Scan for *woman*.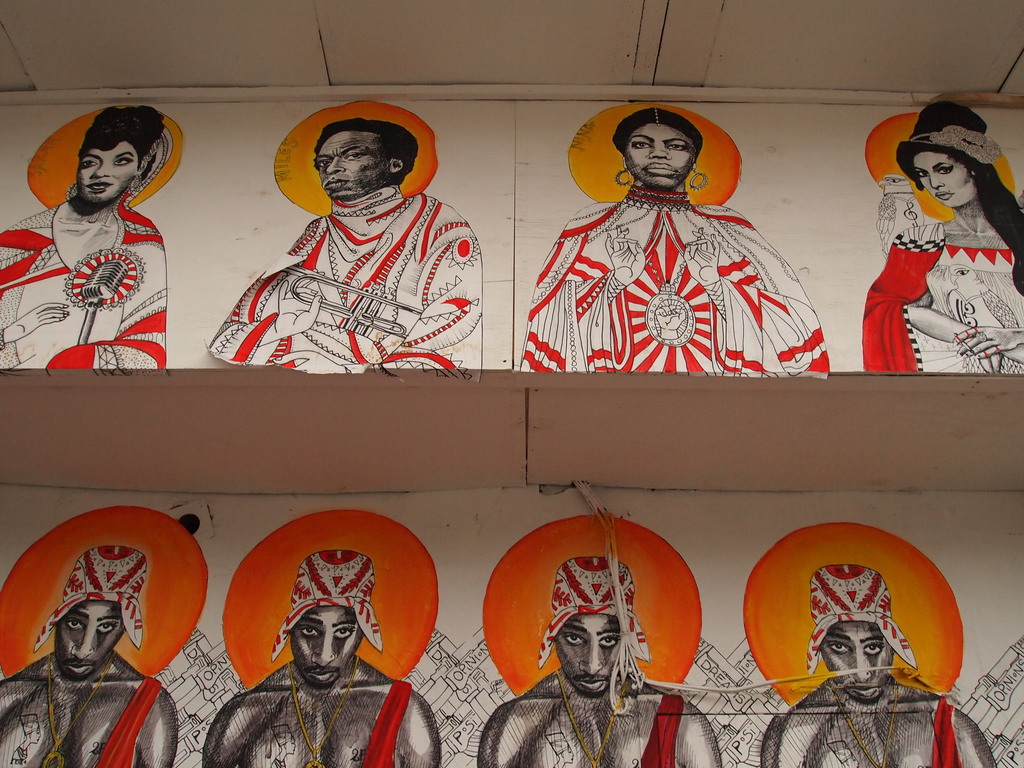
Scan result: x1=860 y1=100 x2=1023 y2=374.
